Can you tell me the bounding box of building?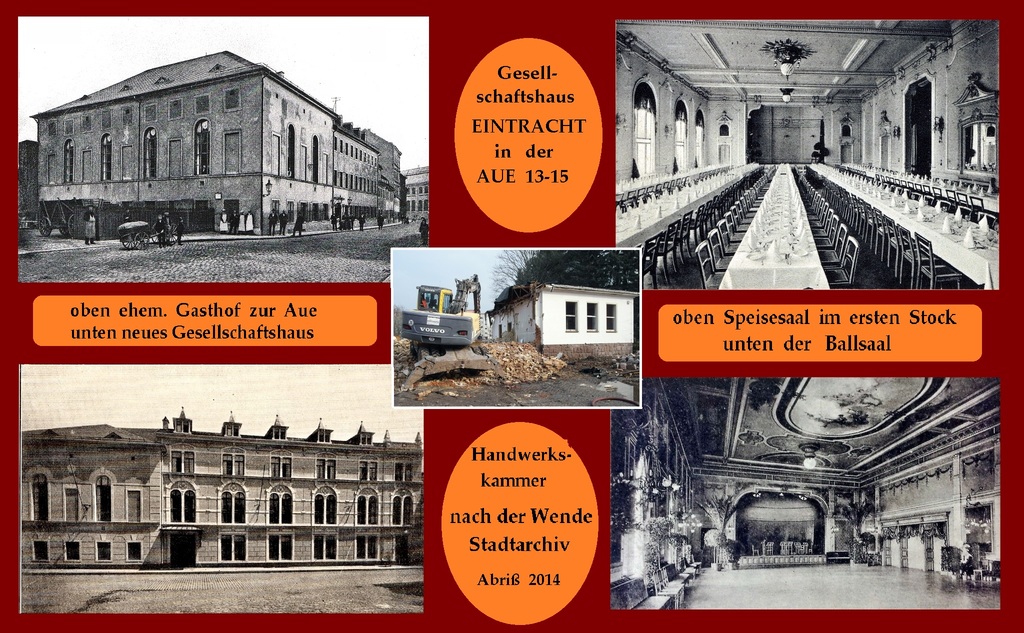
(x1=23, y1=417, x2=423, y2=572).
